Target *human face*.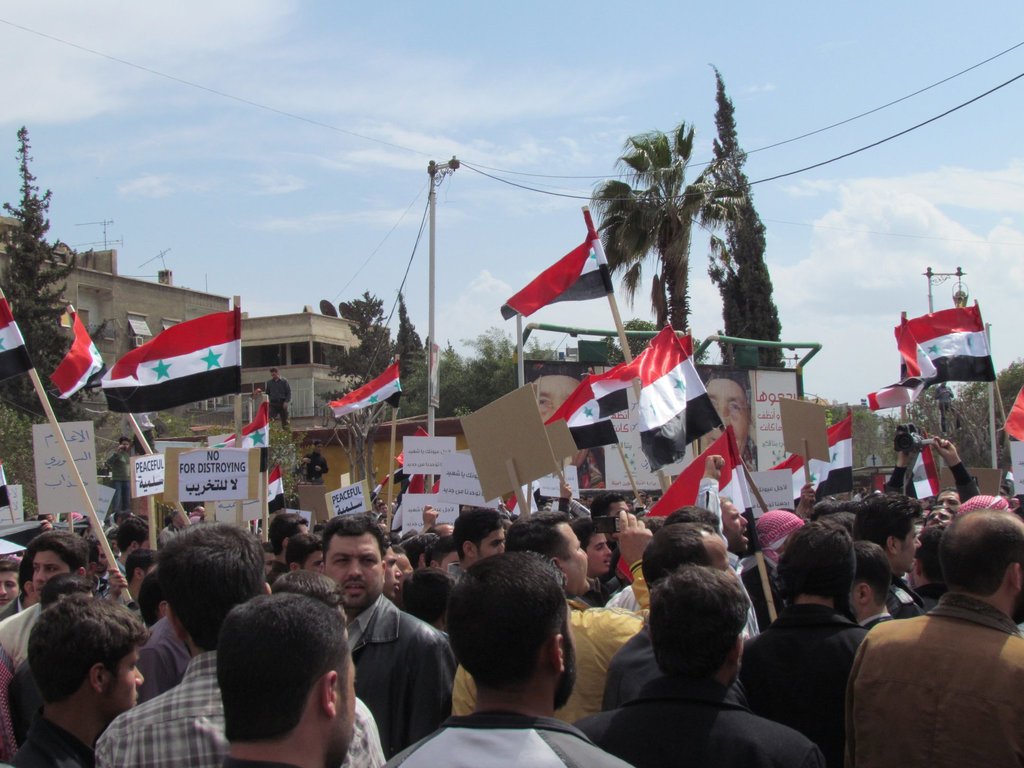
Target region: bbox=[106, 646, 143, 719].
